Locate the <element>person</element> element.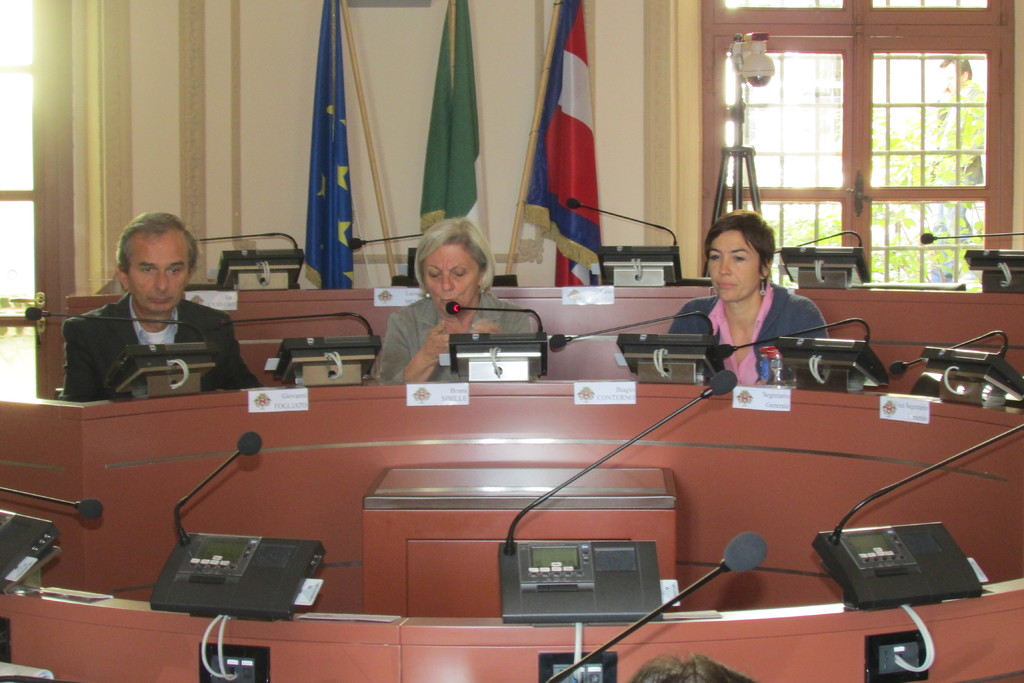
Element bbox: <region>664, 208, 831, 386</region>.
